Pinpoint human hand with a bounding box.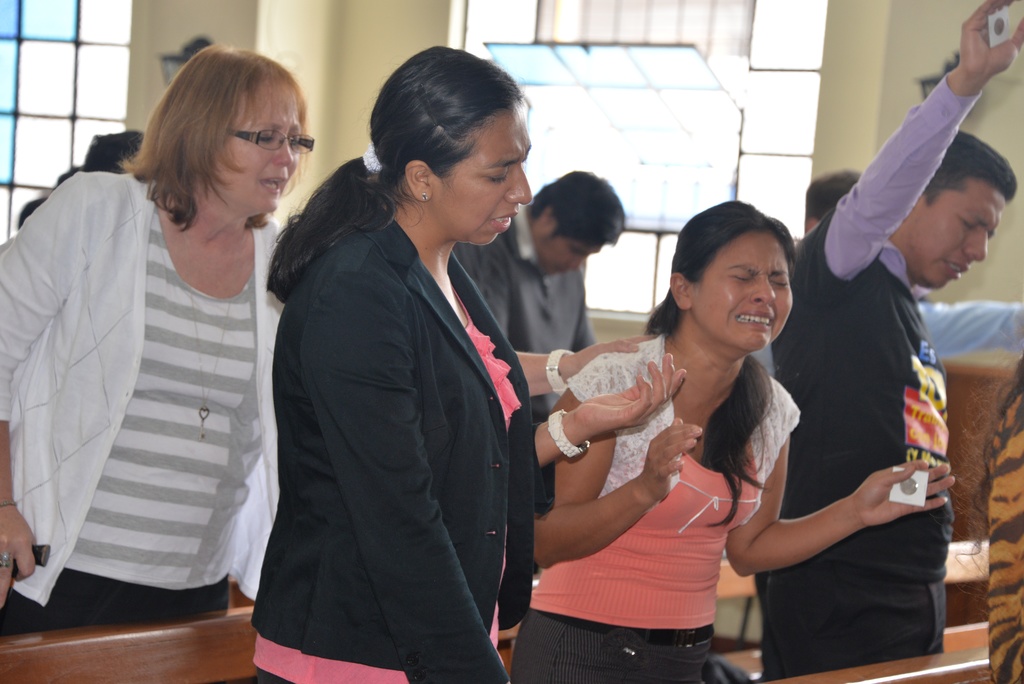
(x1=849, y1=457, x2=959, y2=530).
